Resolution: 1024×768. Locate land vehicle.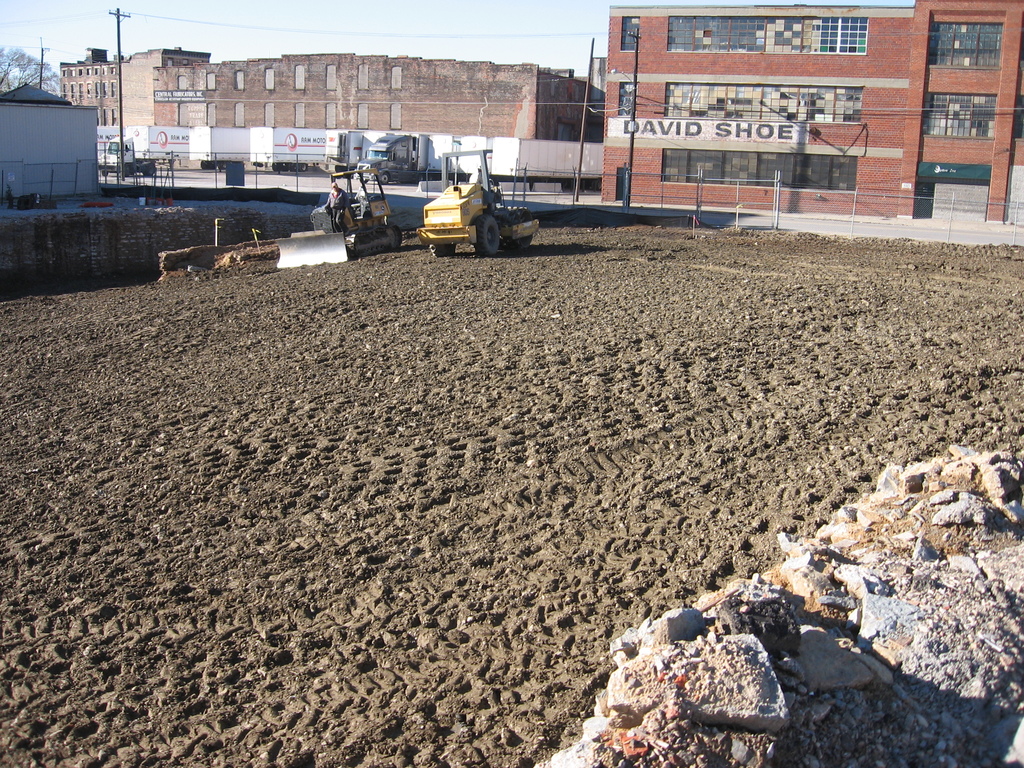
l=356, t=124, r=488, b=188.
